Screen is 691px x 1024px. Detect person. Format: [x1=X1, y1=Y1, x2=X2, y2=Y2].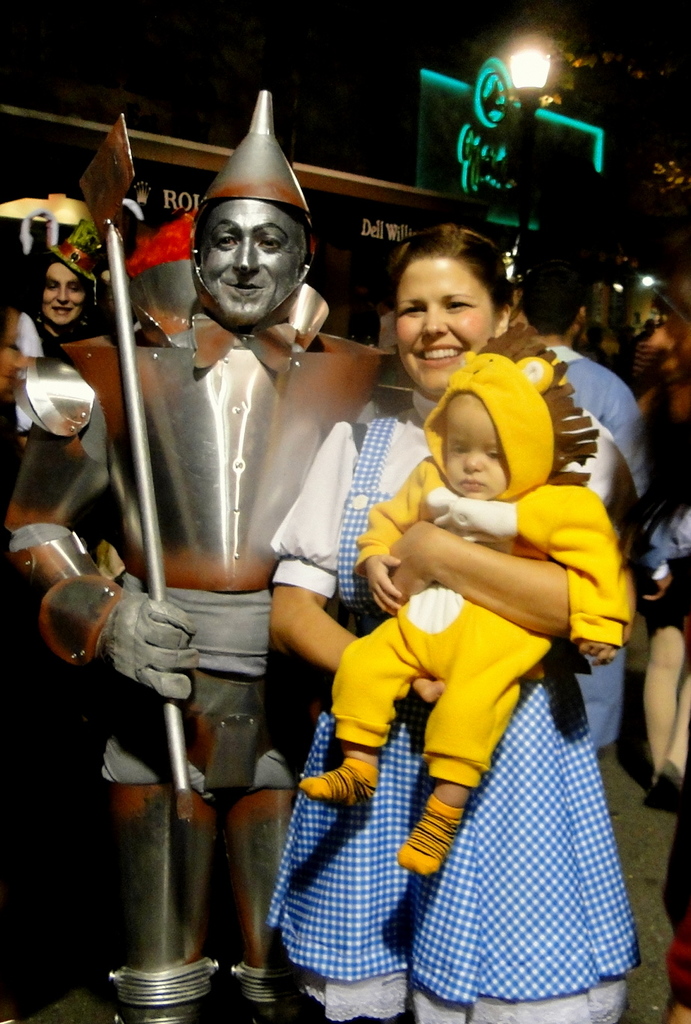
[x1=298, y1=335, x2=620, y2=864].
